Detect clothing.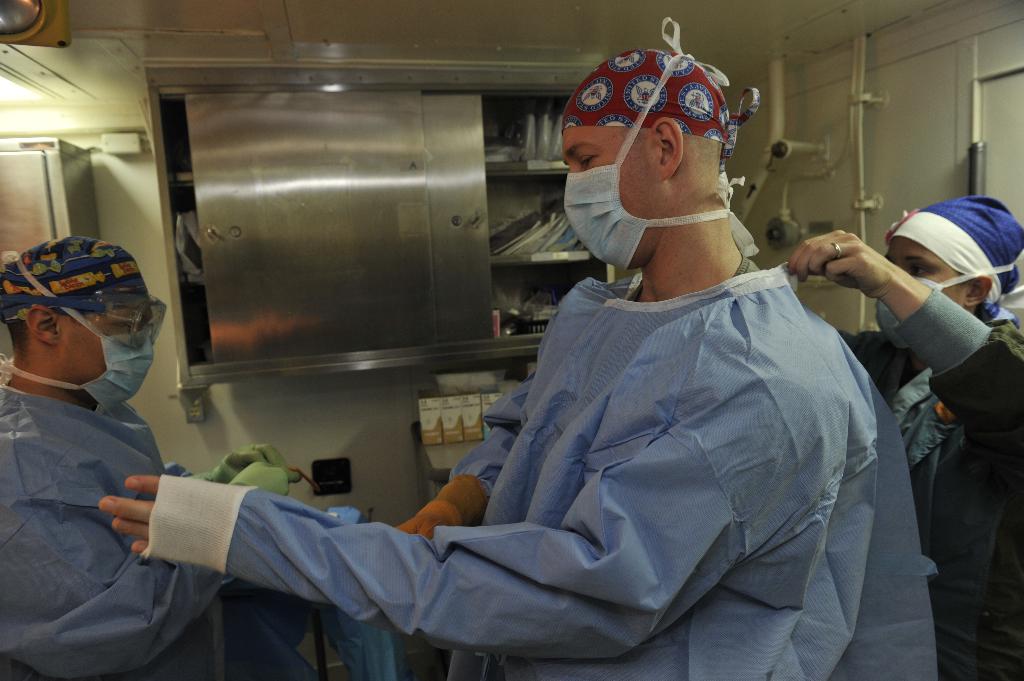
Detected at l=829, t=286, r=1023, b=672.
